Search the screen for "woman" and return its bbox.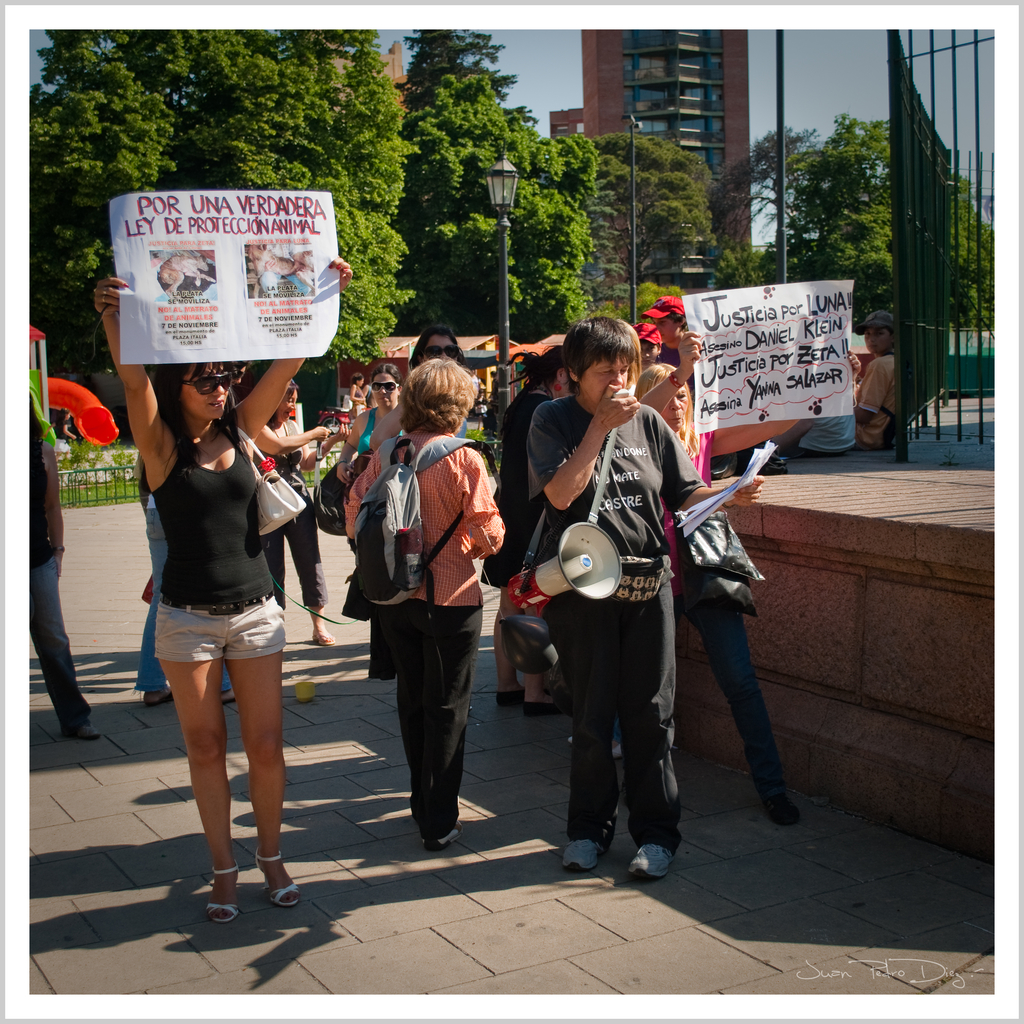
Found: 527, 316, 764, 883.
